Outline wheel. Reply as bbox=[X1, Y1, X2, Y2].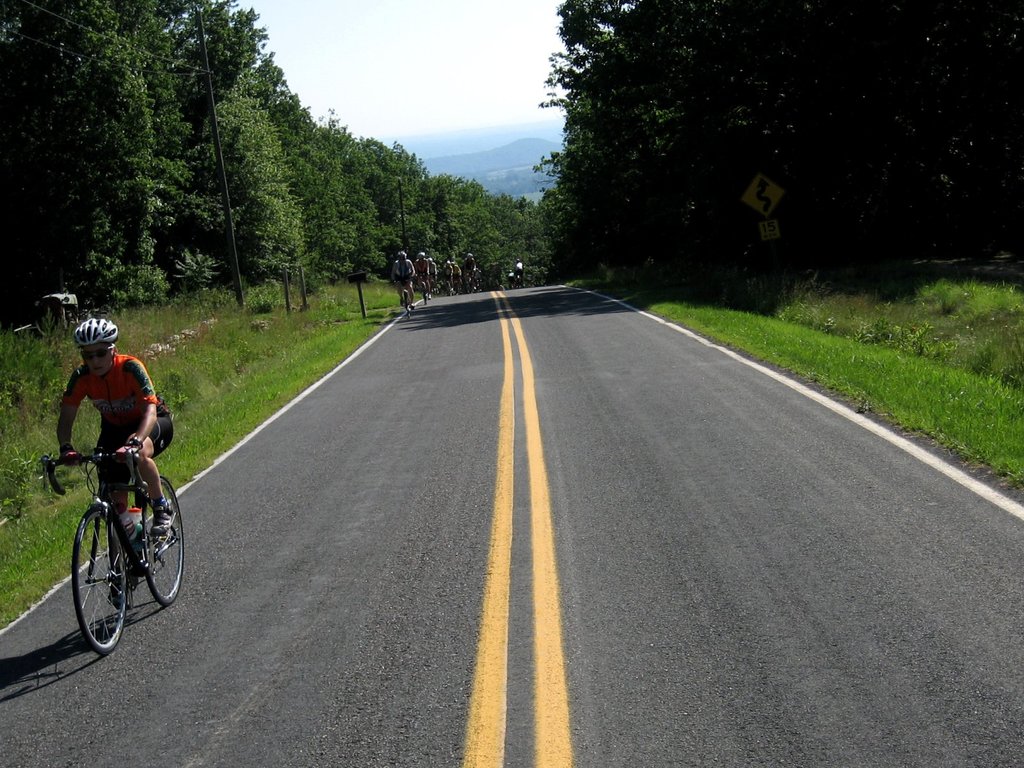
bbox=[403, 292, 408, 317].
